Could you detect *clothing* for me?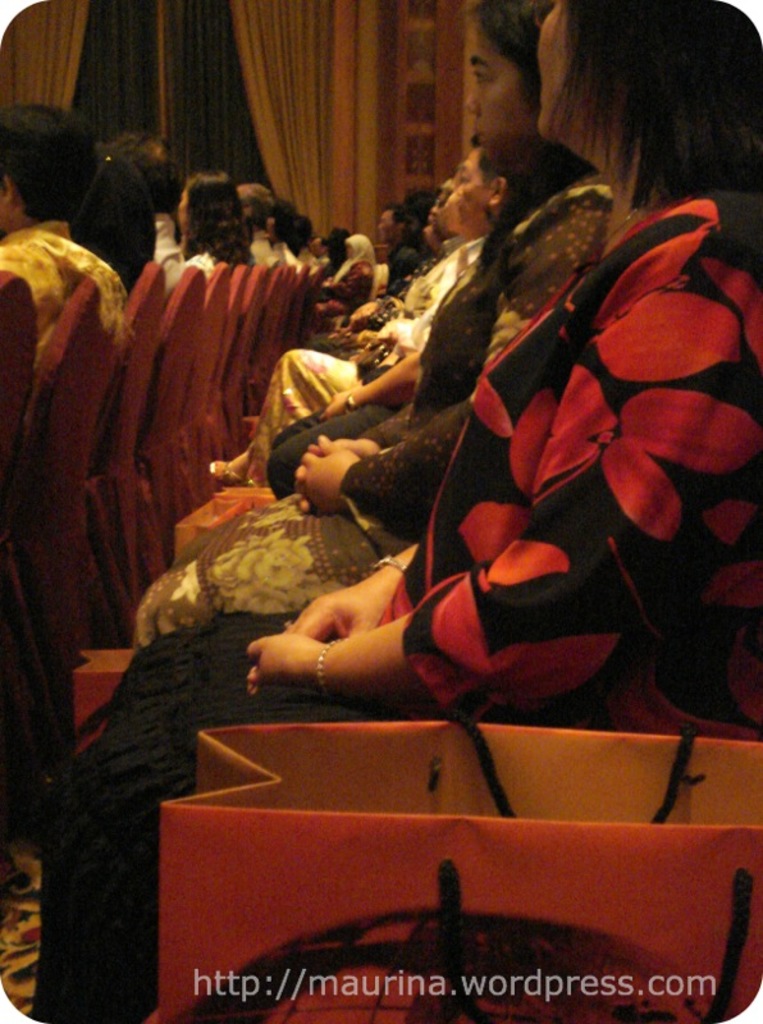
Detection result: [left=163, top=175, right=704, bottom=924].
